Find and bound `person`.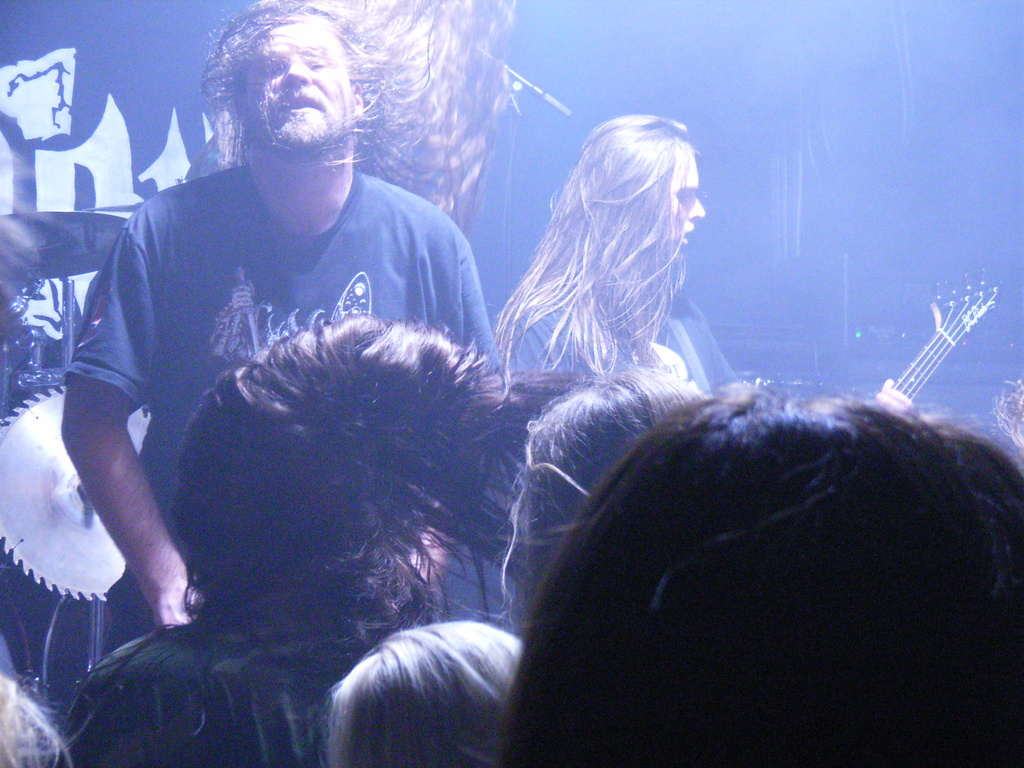
Bound: box(55, 312, 527, 767).
